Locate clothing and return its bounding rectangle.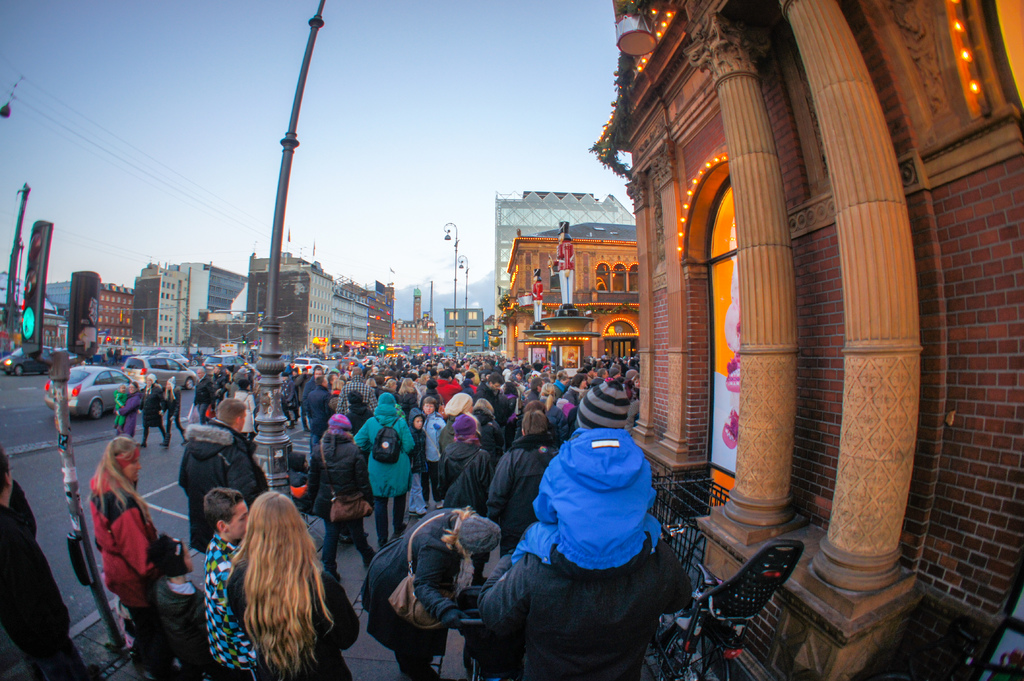
(x1=158, y1=574, x2=233, y2=680).
